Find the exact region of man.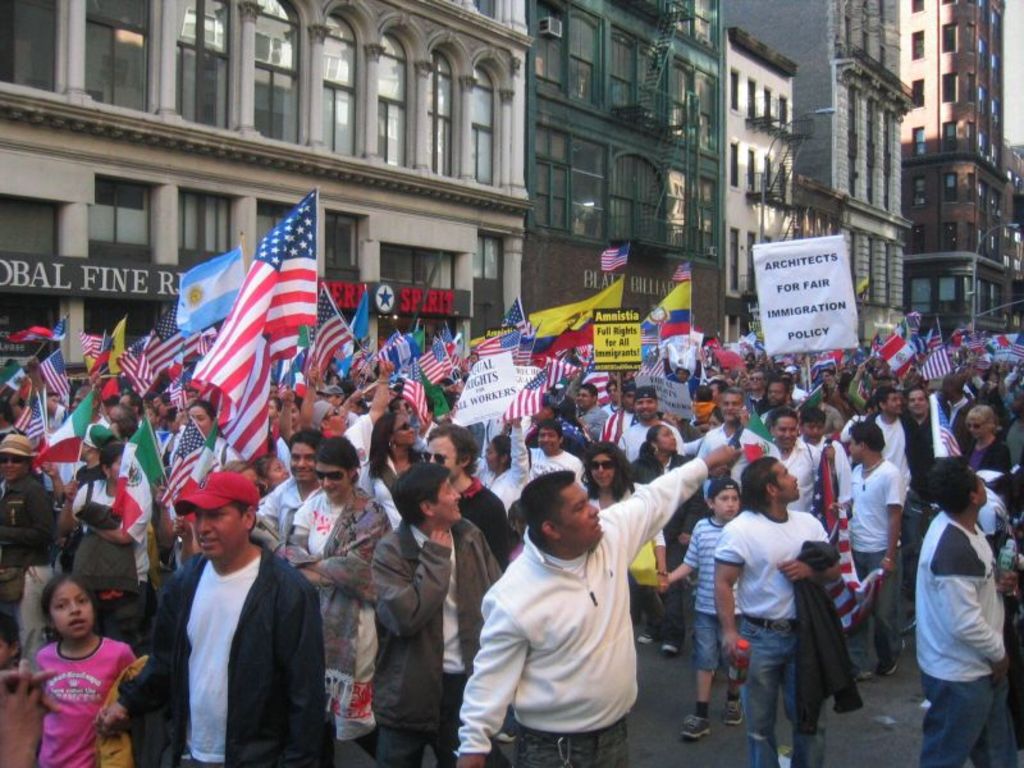
Exact region: bbox=(525, 421, 590, 494).
